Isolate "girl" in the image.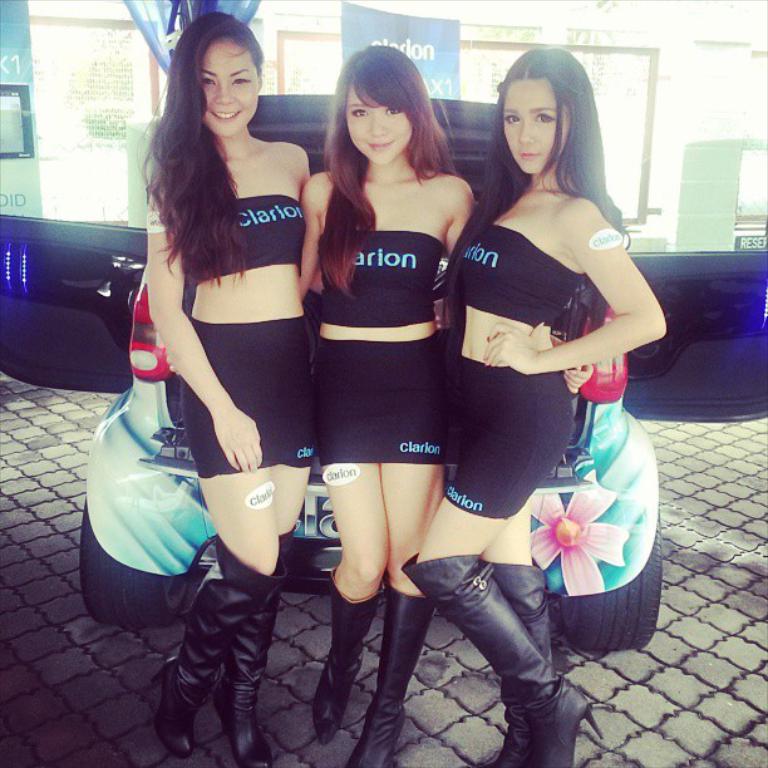
Isolated region: (398, 41, 665, 767).
